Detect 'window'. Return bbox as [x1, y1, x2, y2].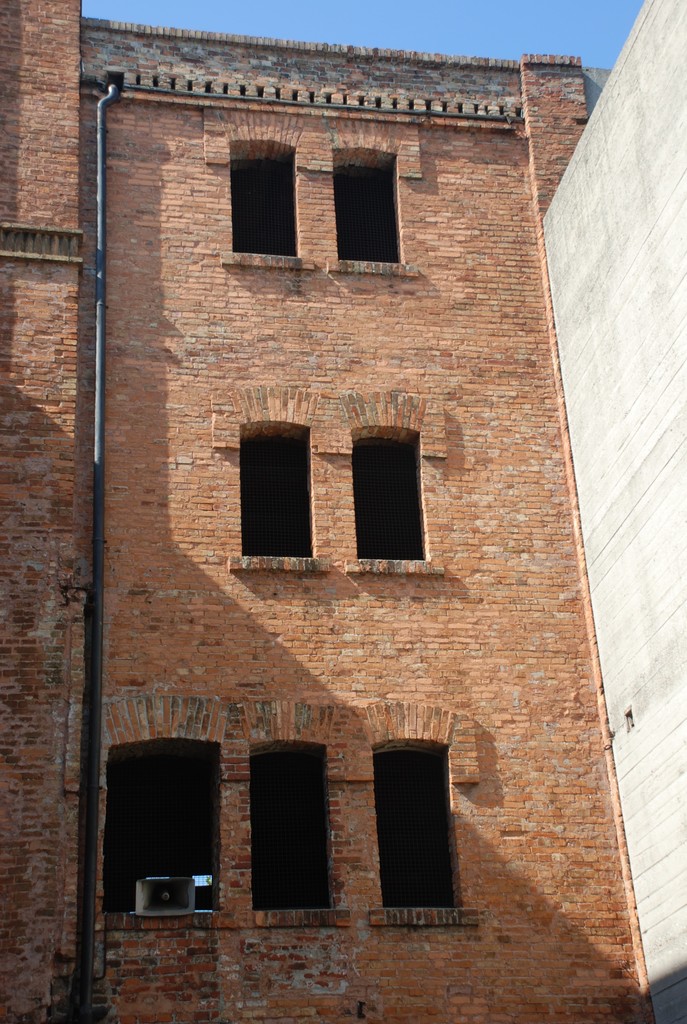
[358, 433, 438, 564].
